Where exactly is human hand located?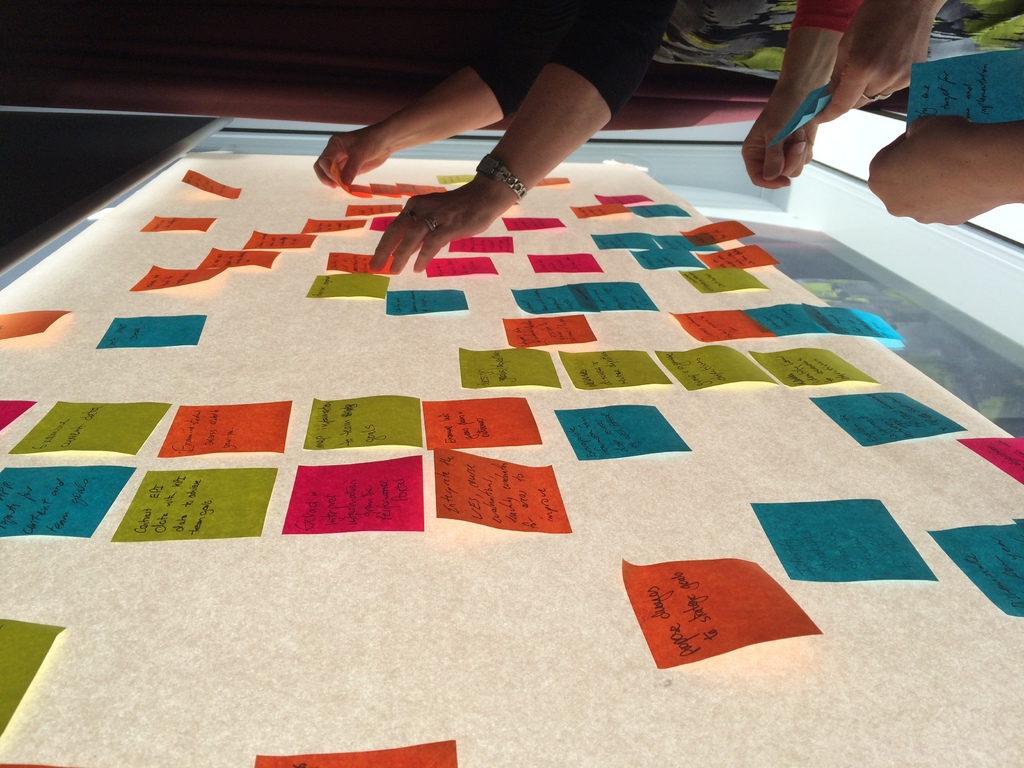
Its bounding box is [863, 110, 1011, 227].
